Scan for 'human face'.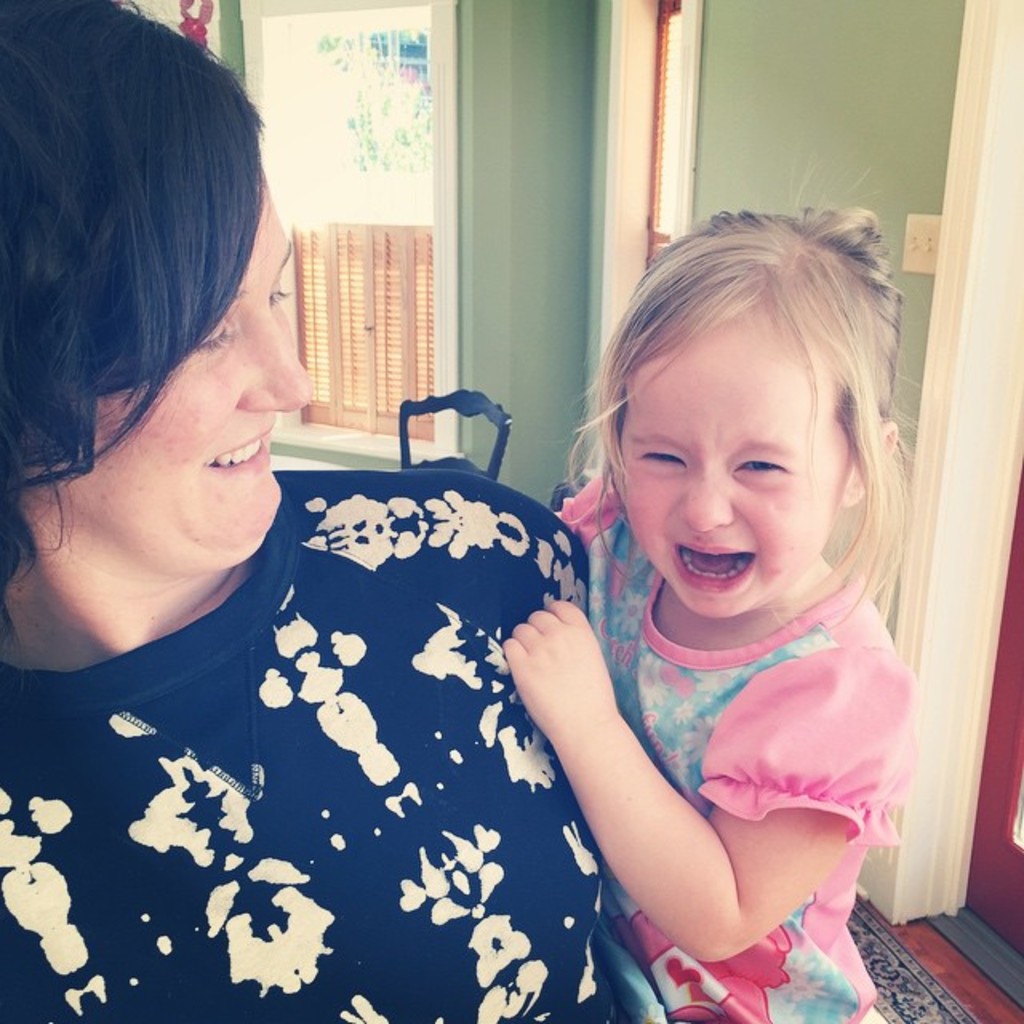
Scan result: 26, 166, 317, 562.
